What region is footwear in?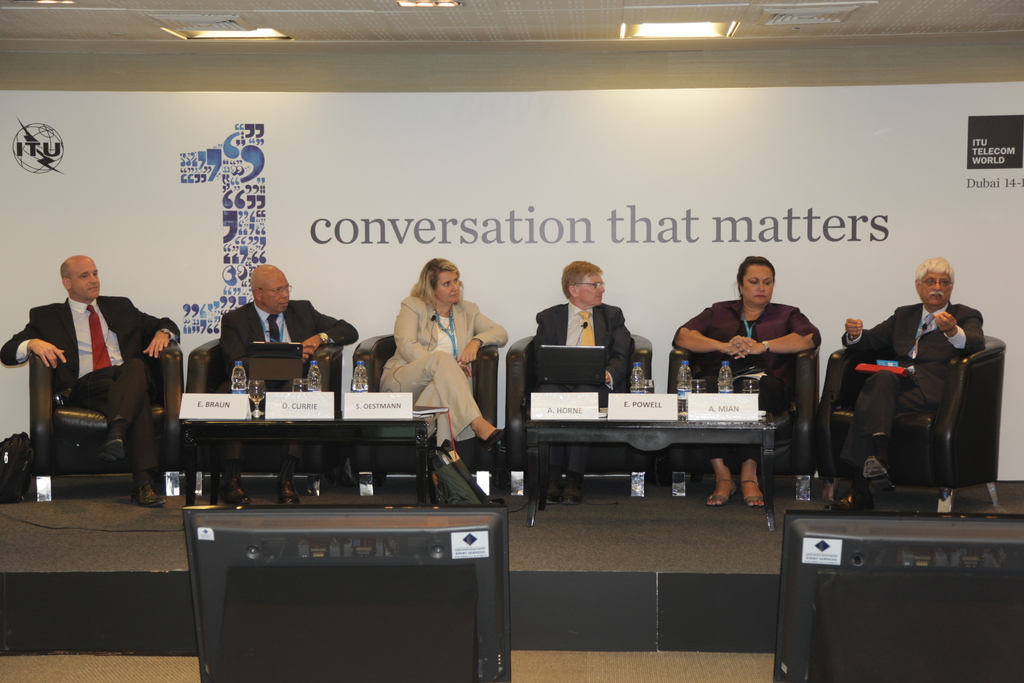
822 482 874 509.
